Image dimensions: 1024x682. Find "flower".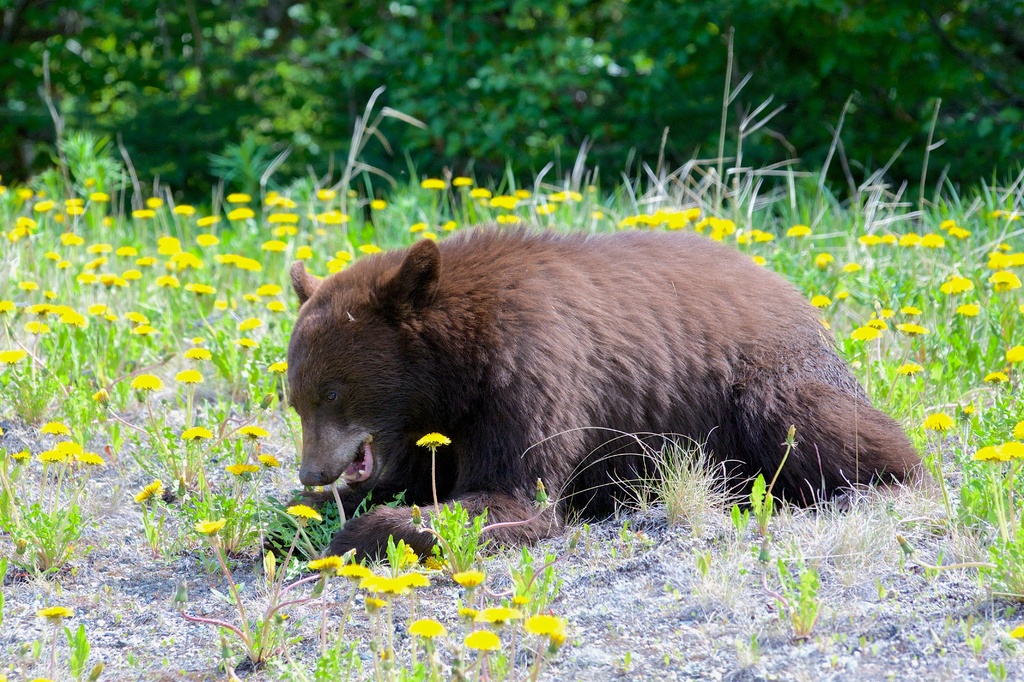
(89, 666, 102, 681).
